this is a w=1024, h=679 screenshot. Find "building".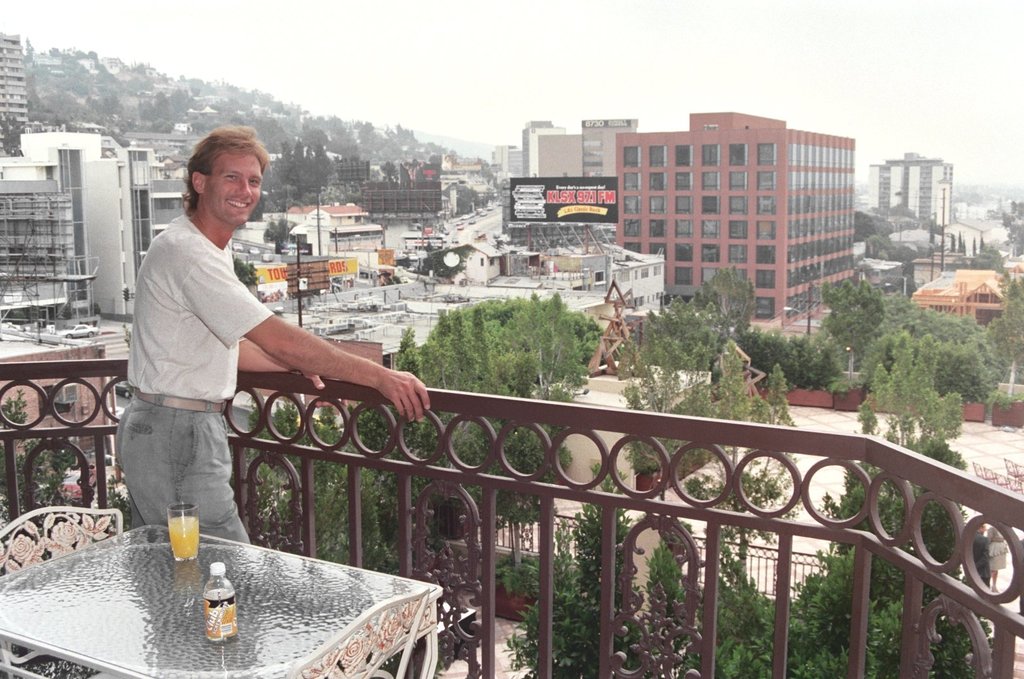
Bounding box: (x1=534, y1=117, x2=640, y2=177).
